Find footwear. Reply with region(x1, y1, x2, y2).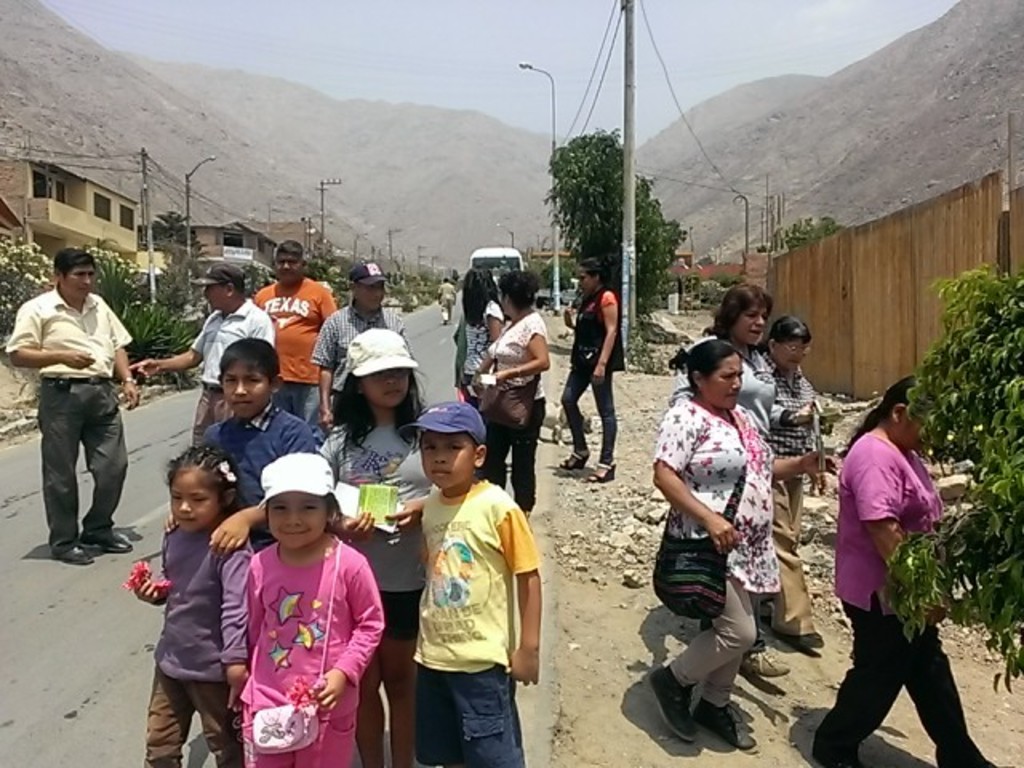
region(645, 667, 696, 741).
